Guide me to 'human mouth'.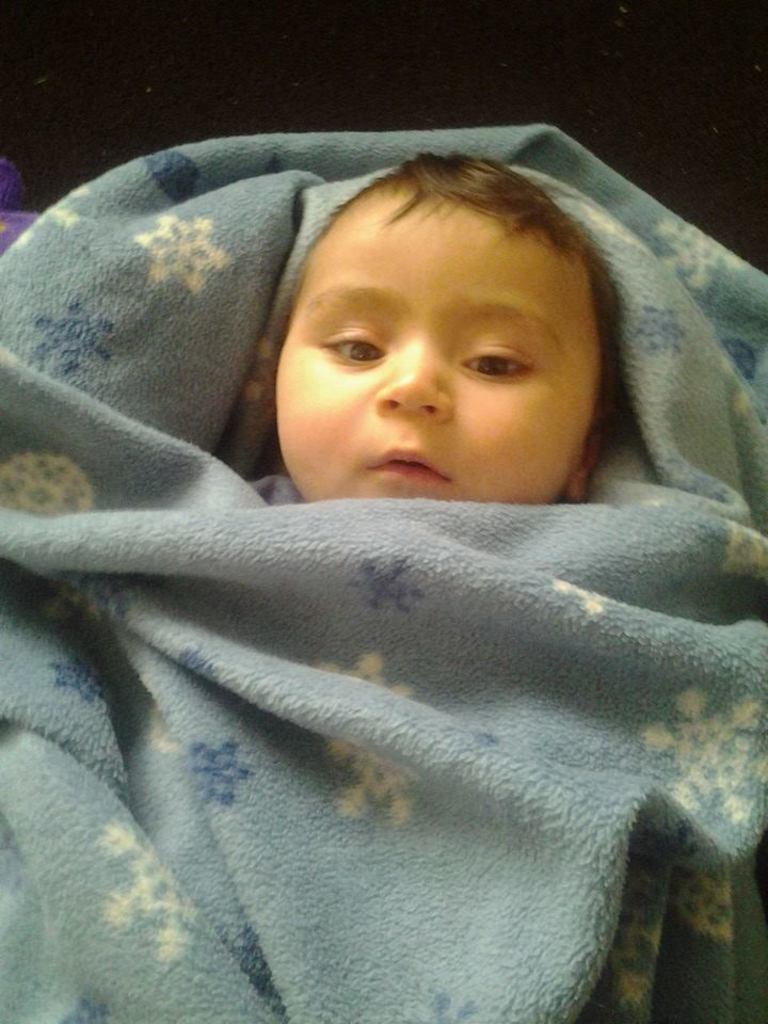
Guidance: box=[368, 451, 447, 483].
